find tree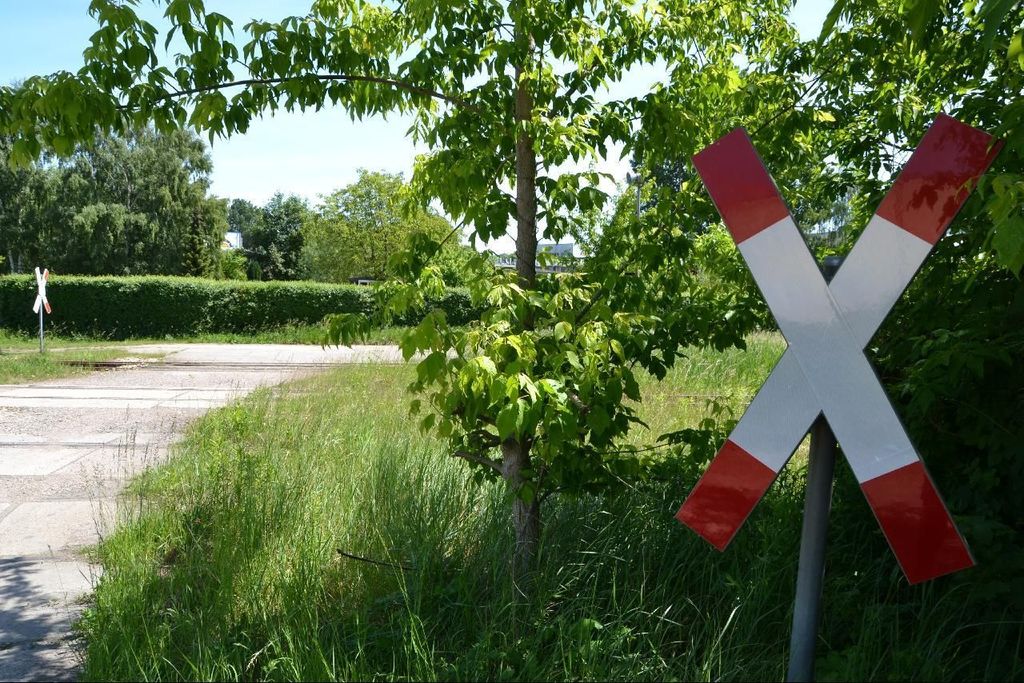
(2,0,994,646)
